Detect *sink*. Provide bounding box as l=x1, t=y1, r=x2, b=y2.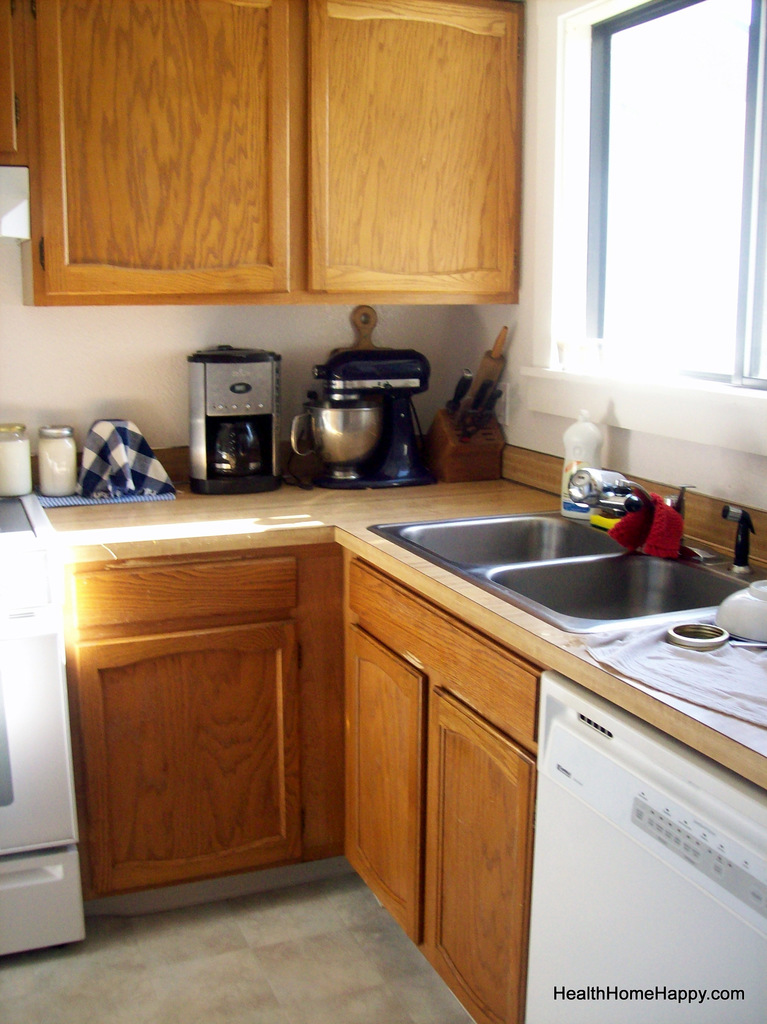
l=353, t=492, r=739, b=637.
